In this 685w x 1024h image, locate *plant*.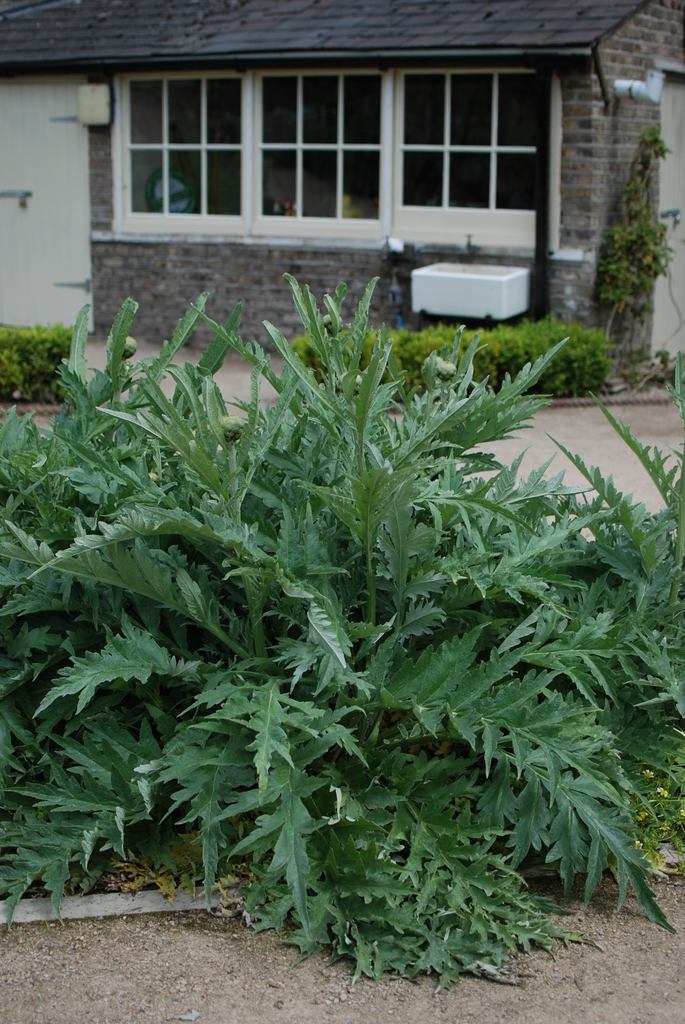
Bounding box: bbox=(4, 219, 684, 957).
